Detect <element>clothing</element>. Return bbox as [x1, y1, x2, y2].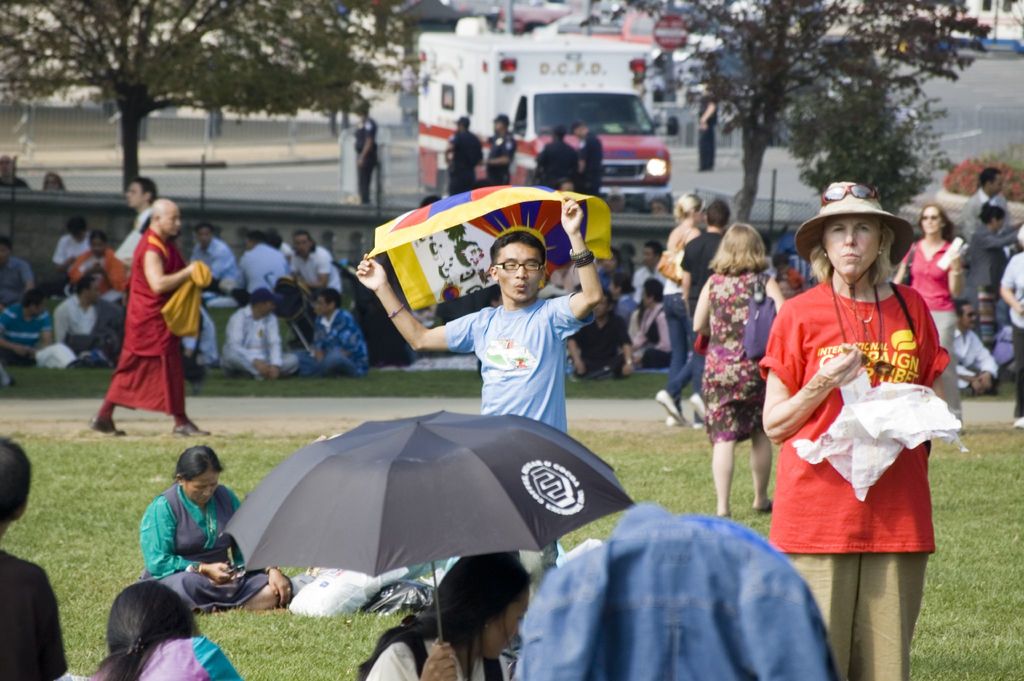
[236, 233, 279, 281].
